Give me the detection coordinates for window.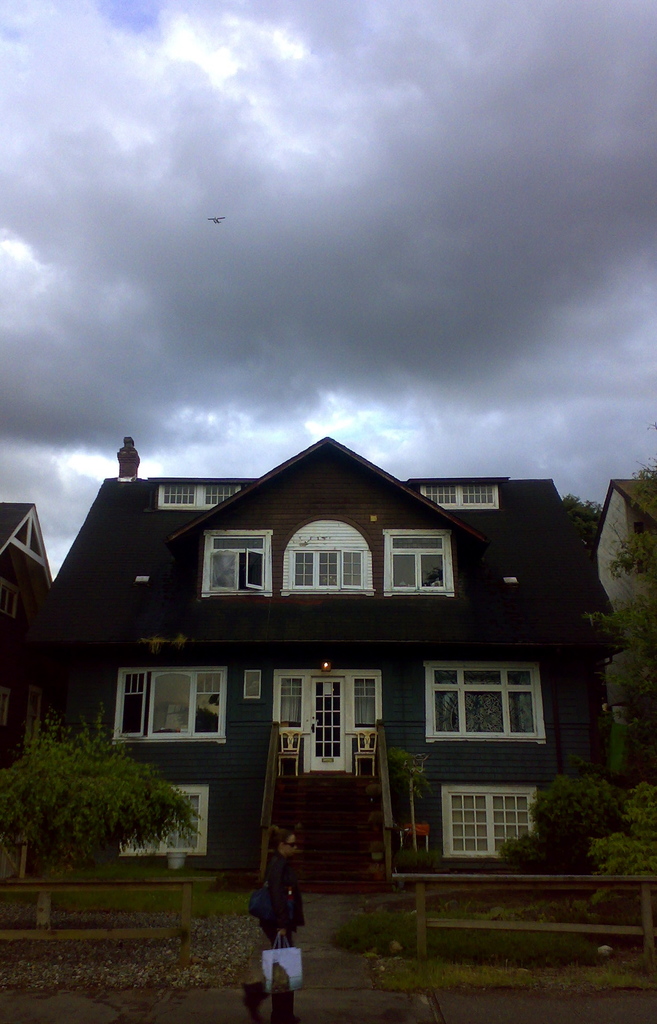
locate(206, 538, 277, 595).
